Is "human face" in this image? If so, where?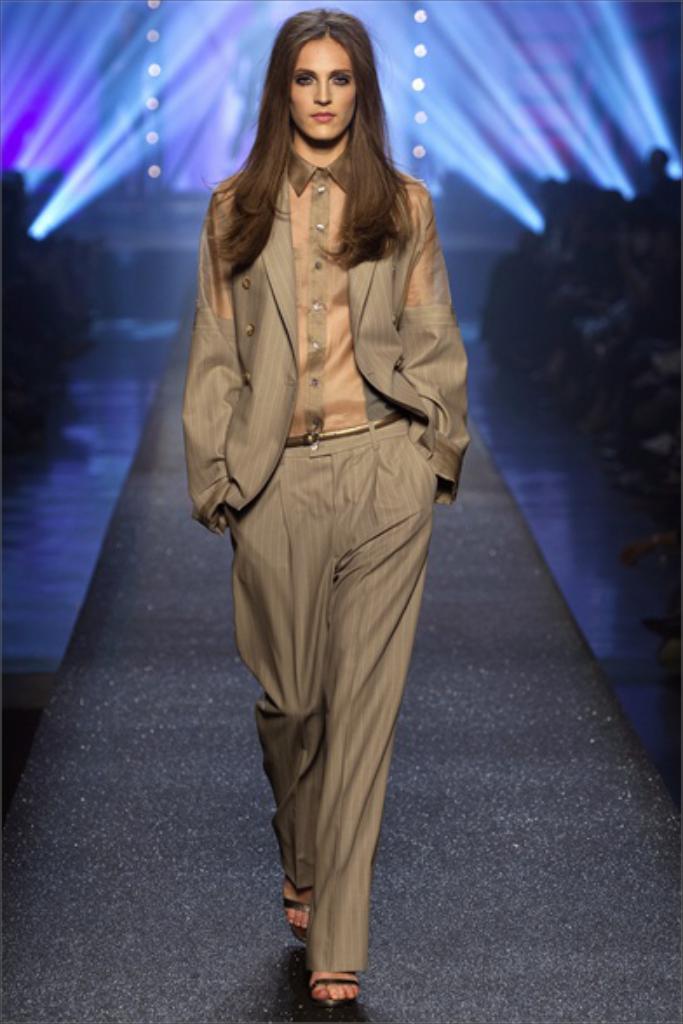
Yes, at locate(289, 37, 355, 141).
